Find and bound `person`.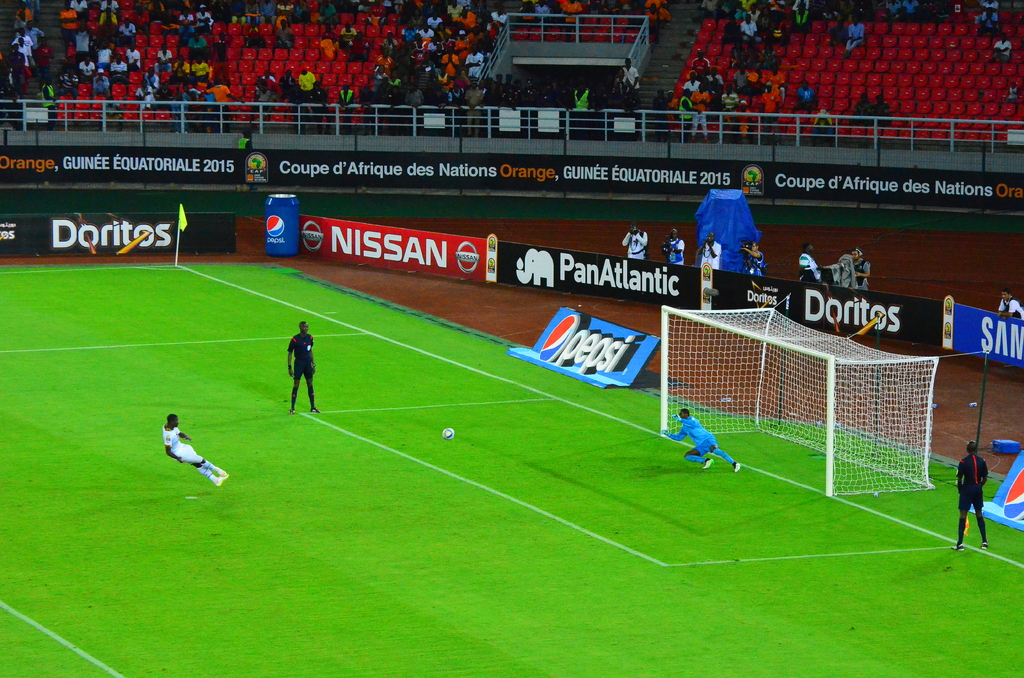
Bound: region(796, 244, 821, 287).
